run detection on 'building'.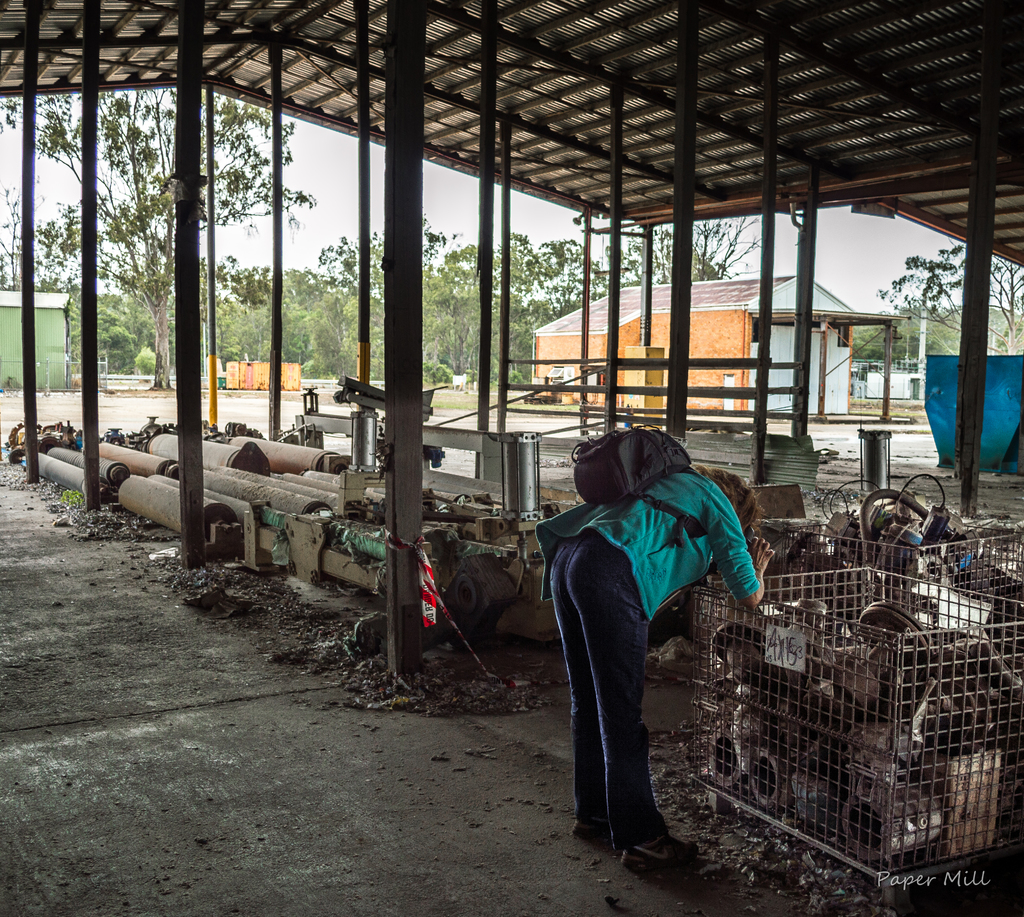
Result: 0 290 69 385.
